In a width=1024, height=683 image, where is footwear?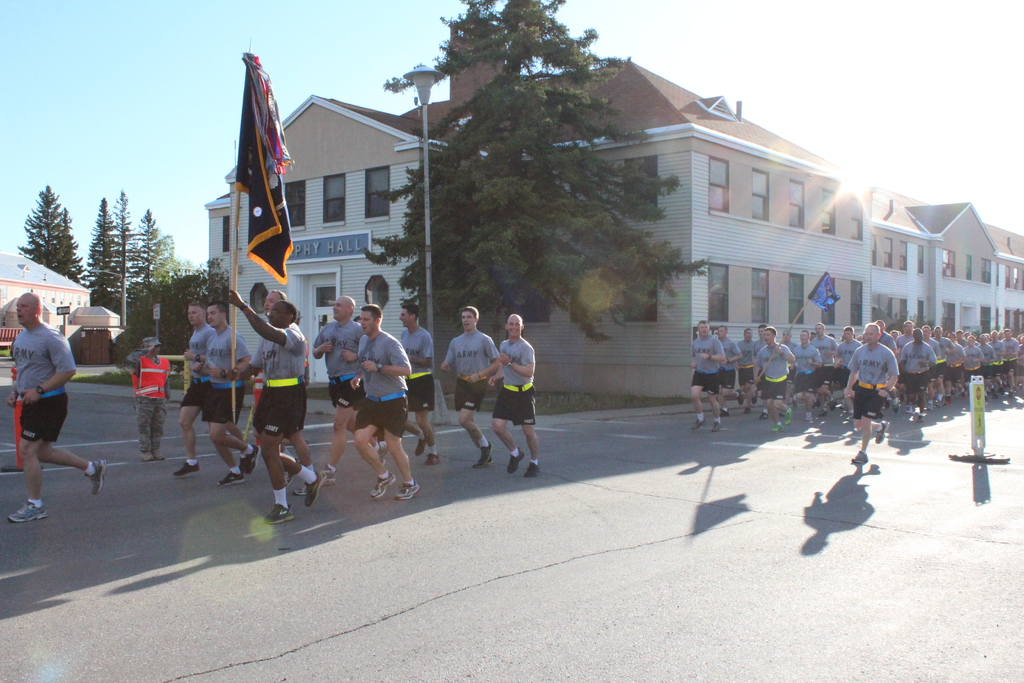
locate(851, 450, 867, 463).
